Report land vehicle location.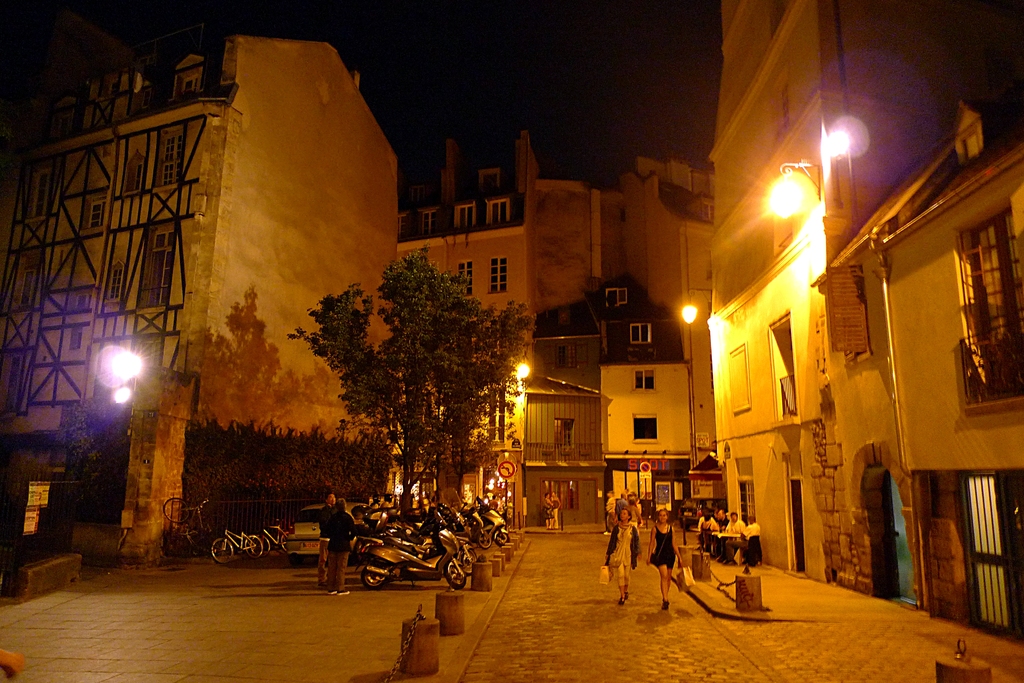
Report: (278,506,351,569).
